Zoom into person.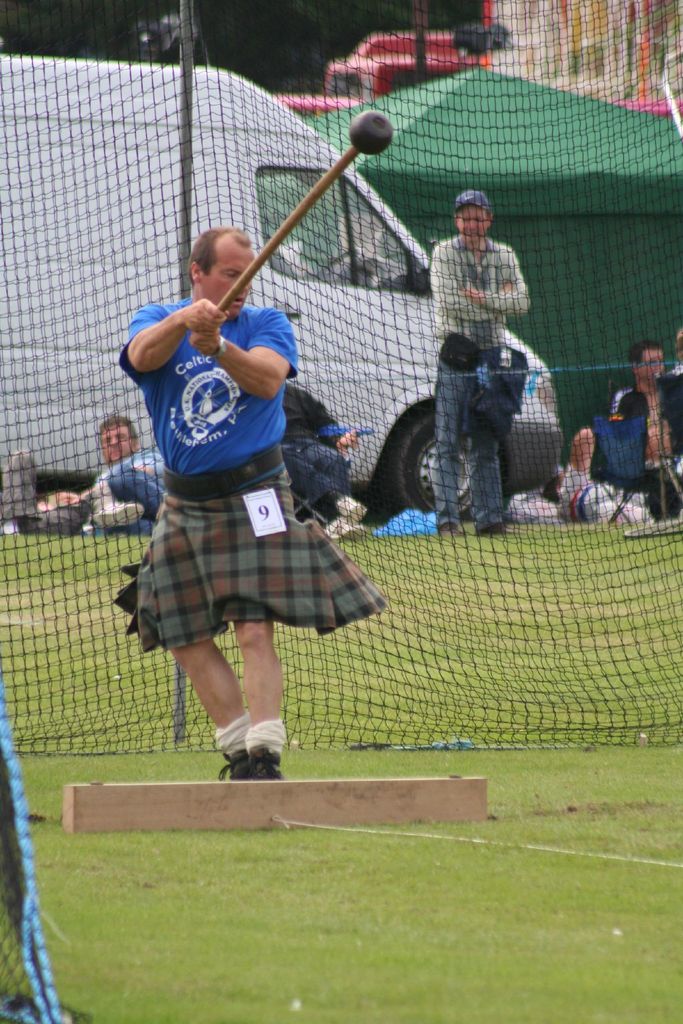
Zoom target: <region>431, 190, 531, 531</region>.
